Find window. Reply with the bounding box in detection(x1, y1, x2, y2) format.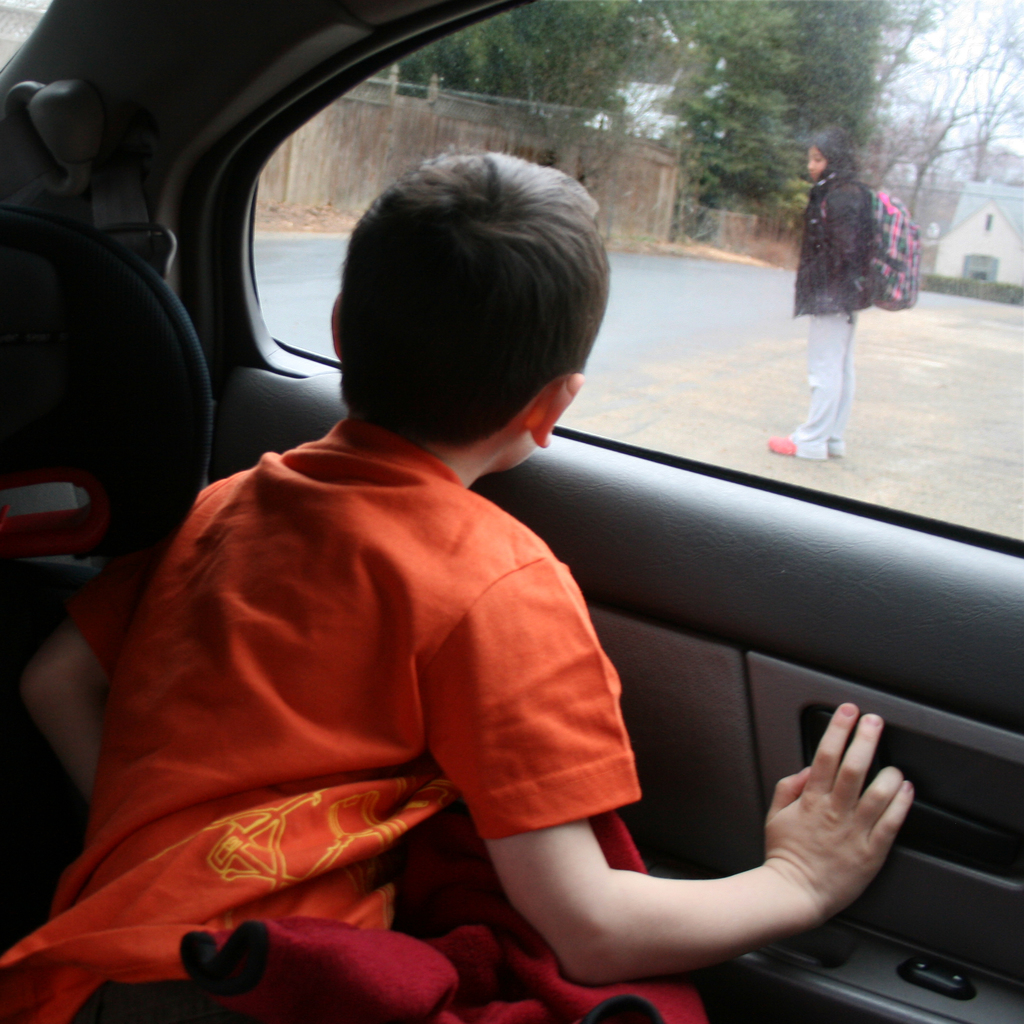
detection(254, 0, 1023, 562).
